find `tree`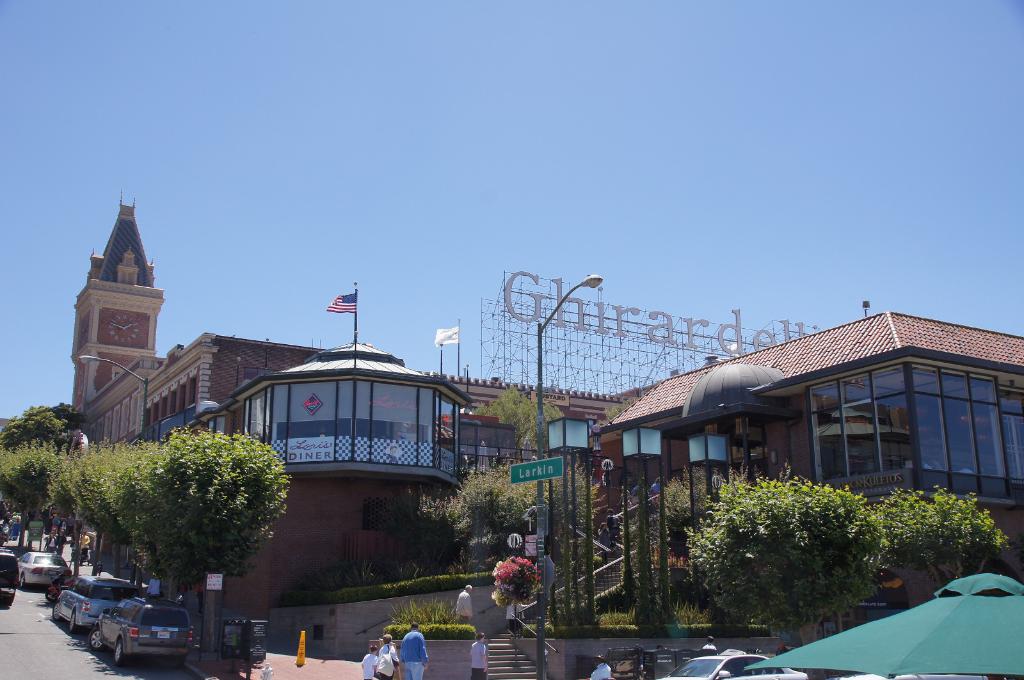
x1=683 y1=477 x2=872 y2=623
